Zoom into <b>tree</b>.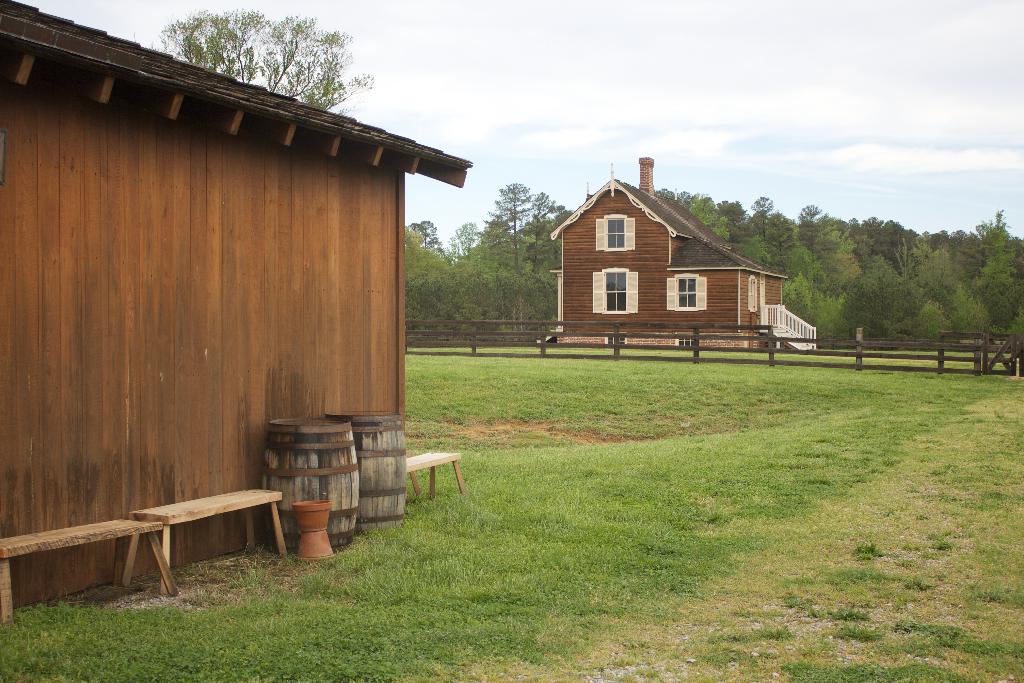
Zoom target: [x1=653, y1=193, x2=1023, y2=356].
